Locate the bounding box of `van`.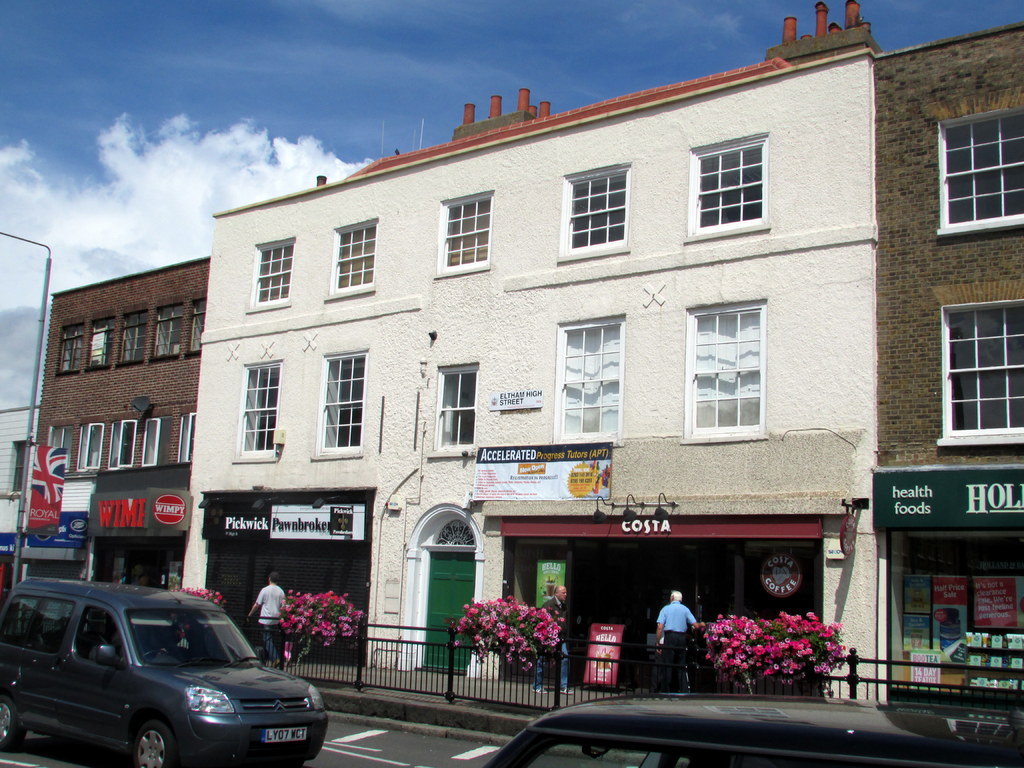
Bounding box: crop(2, 582, 330, 767).
